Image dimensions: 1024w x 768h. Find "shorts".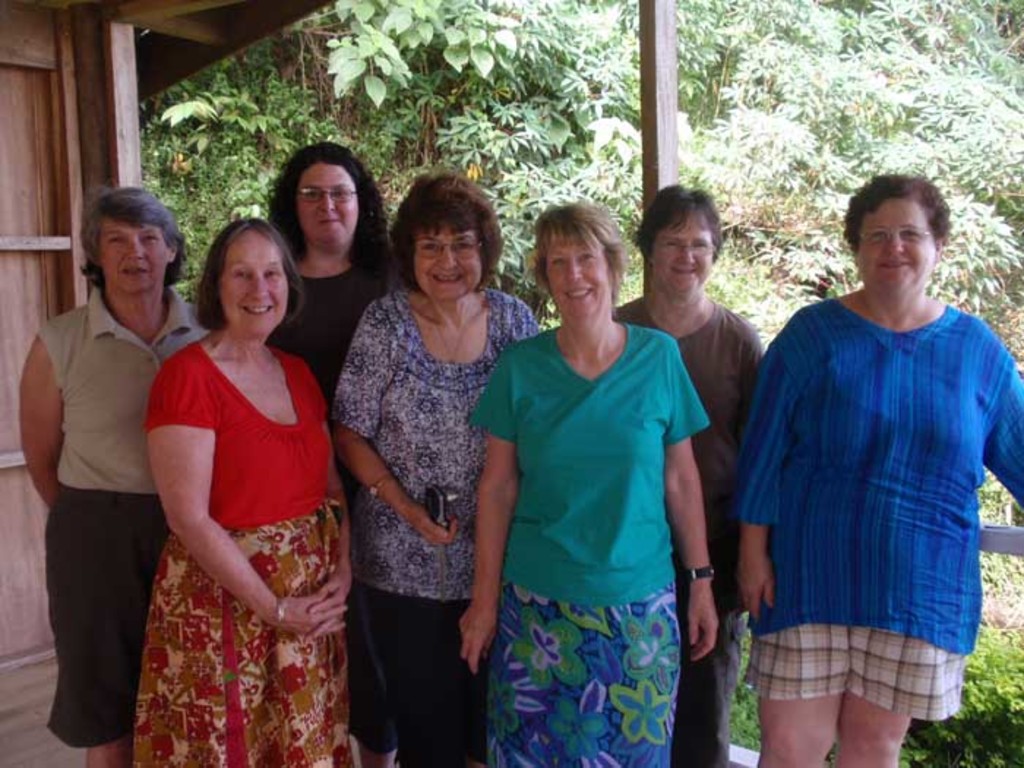
pyautogui.locateOnScreen(342, 613, 402, 752).
